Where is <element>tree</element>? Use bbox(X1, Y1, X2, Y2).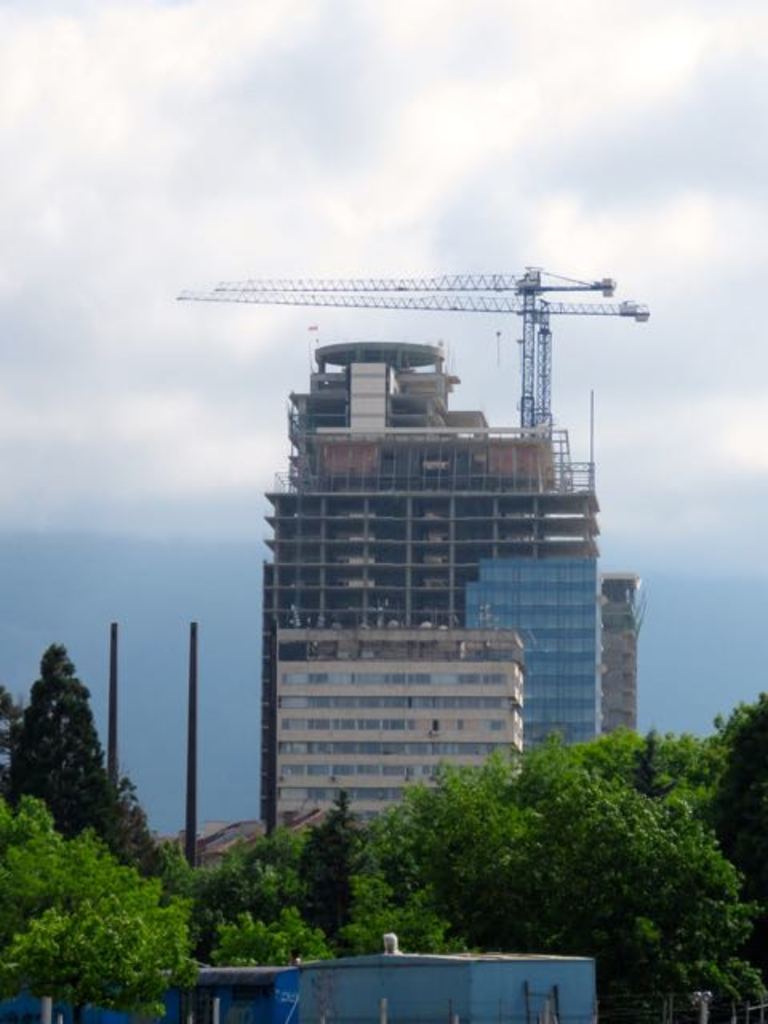
bbox(0, 810, 203, 1022).
